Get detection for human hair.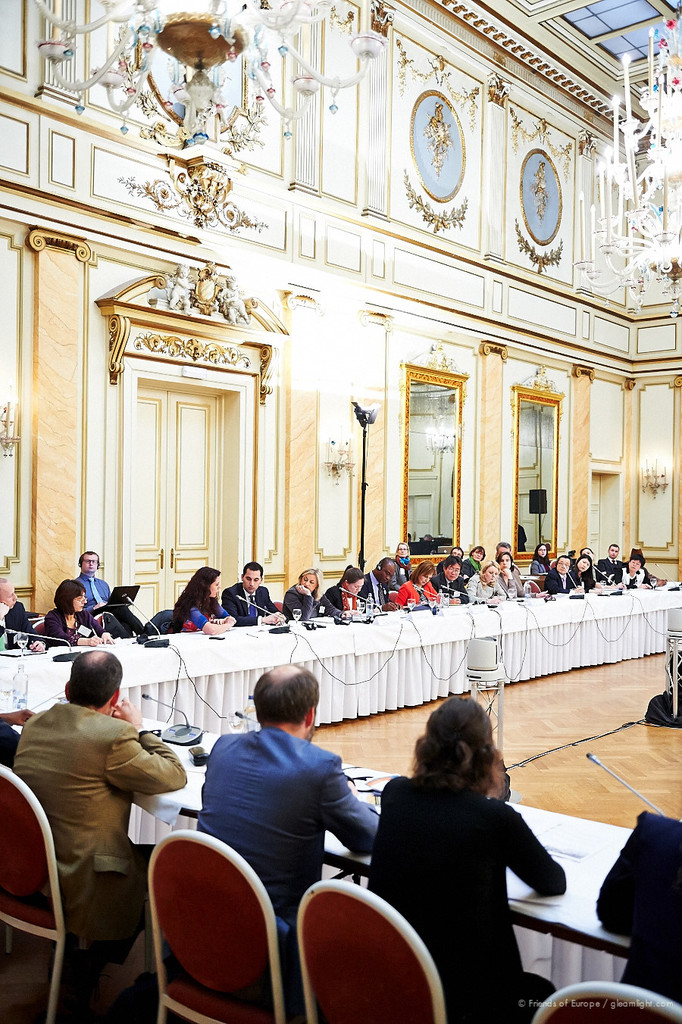
Detection: x1=170, y1=564, x2=221, y2=631.
